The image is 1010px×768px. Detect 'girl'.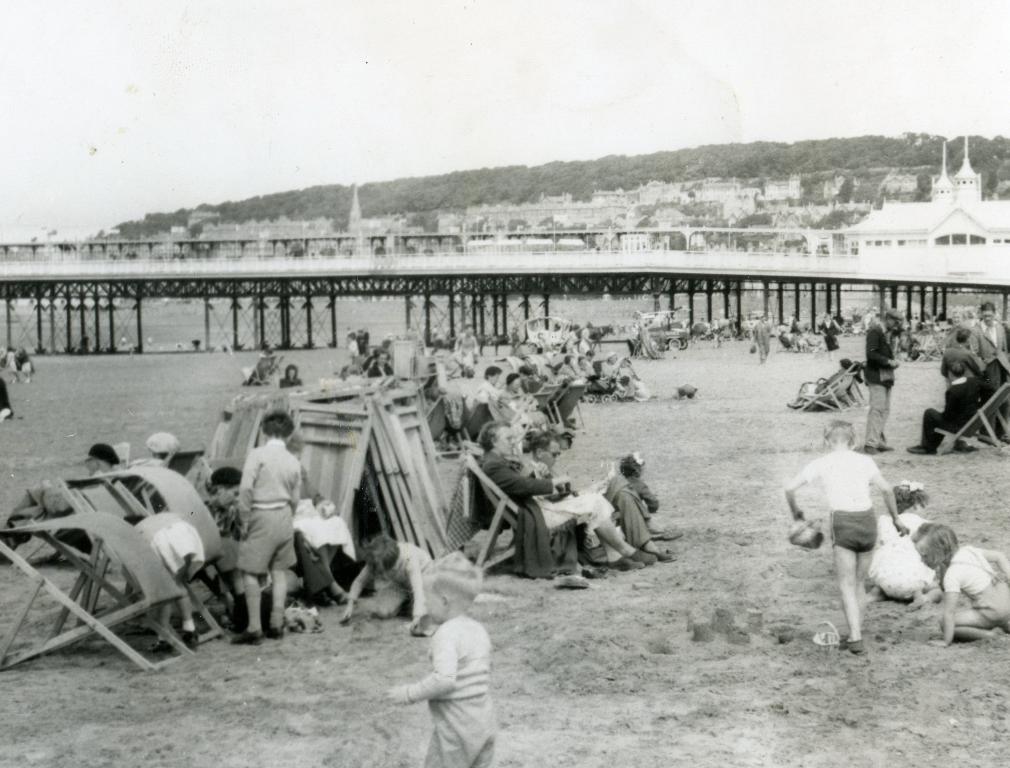
Detection: 911,523,1009,647.
